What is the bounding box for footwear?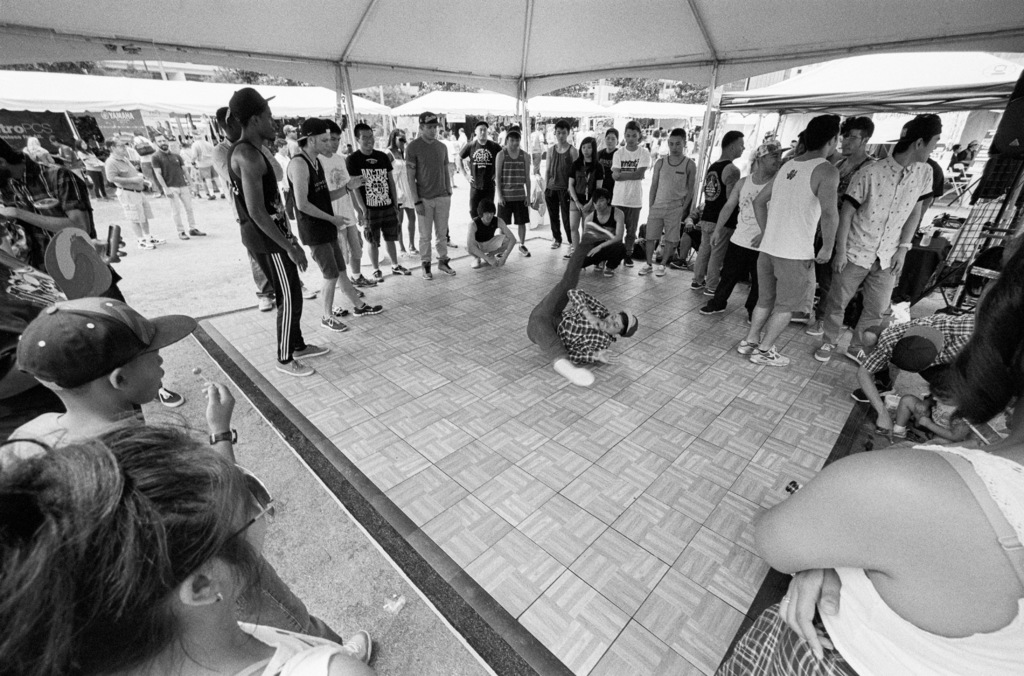
(372, 268, 385, 281).
